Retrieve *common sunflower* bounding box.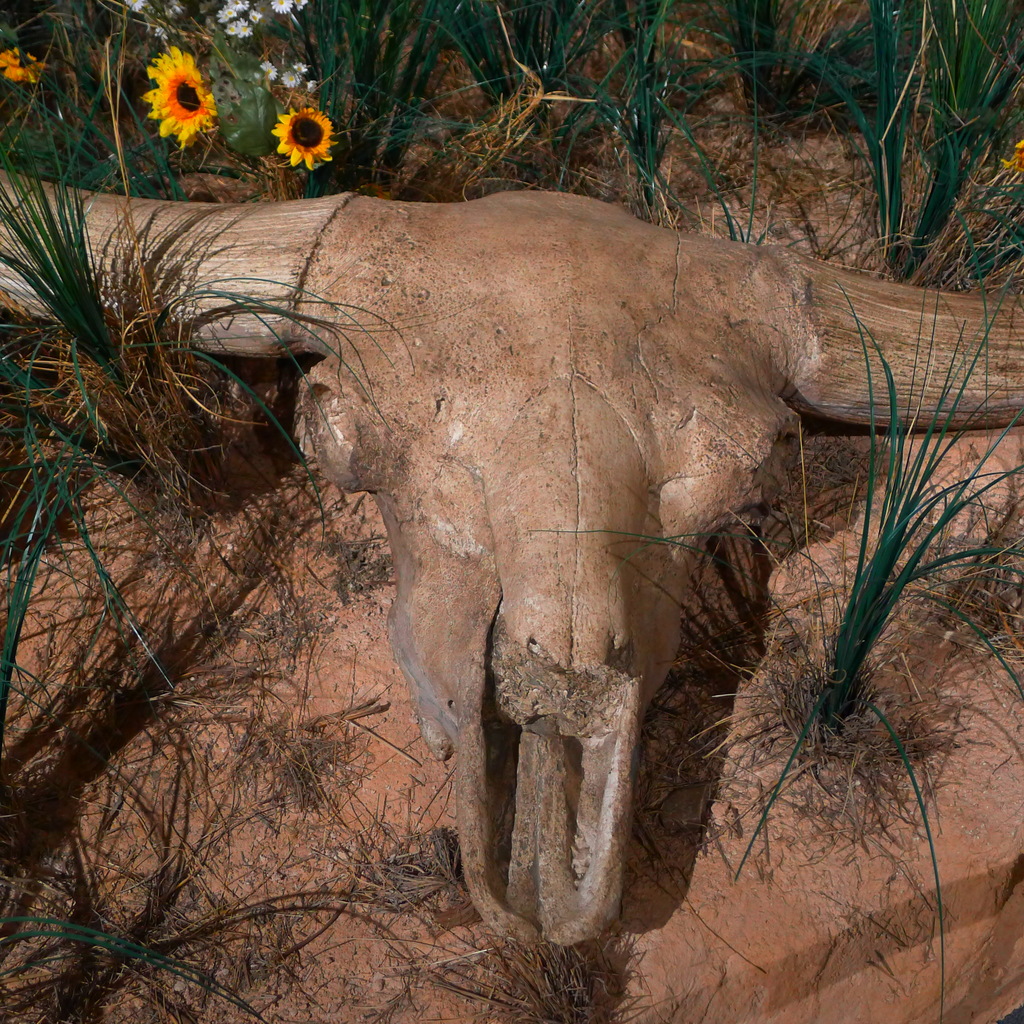
Bounding box: rect(0, 42, 45, 83).
